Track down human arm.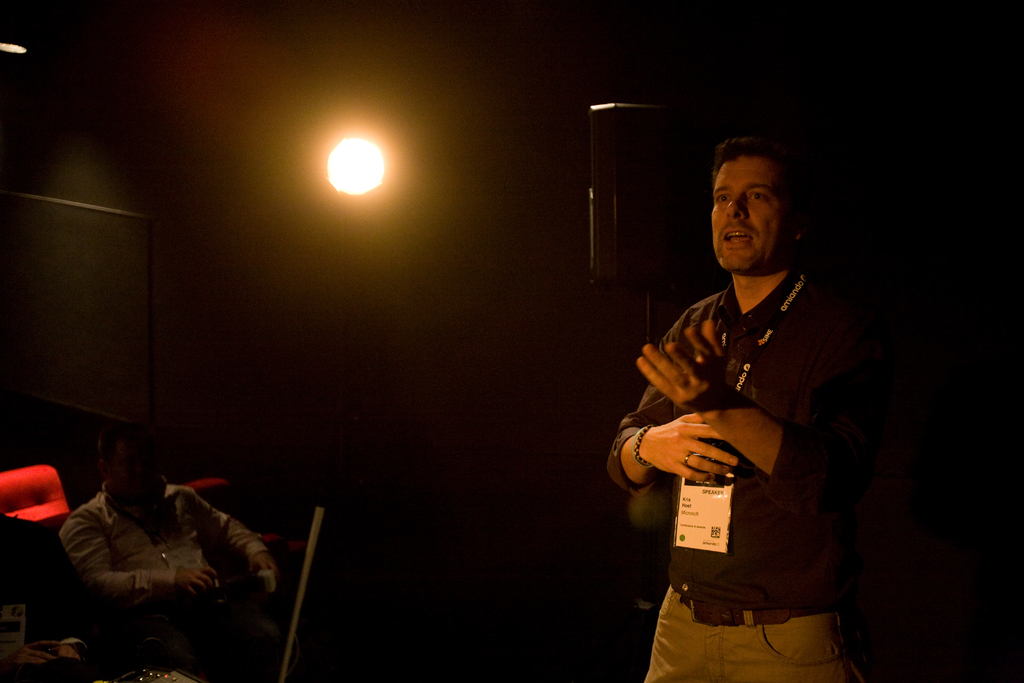
Tracked to <region>586, 276, 745, 497</region>.
